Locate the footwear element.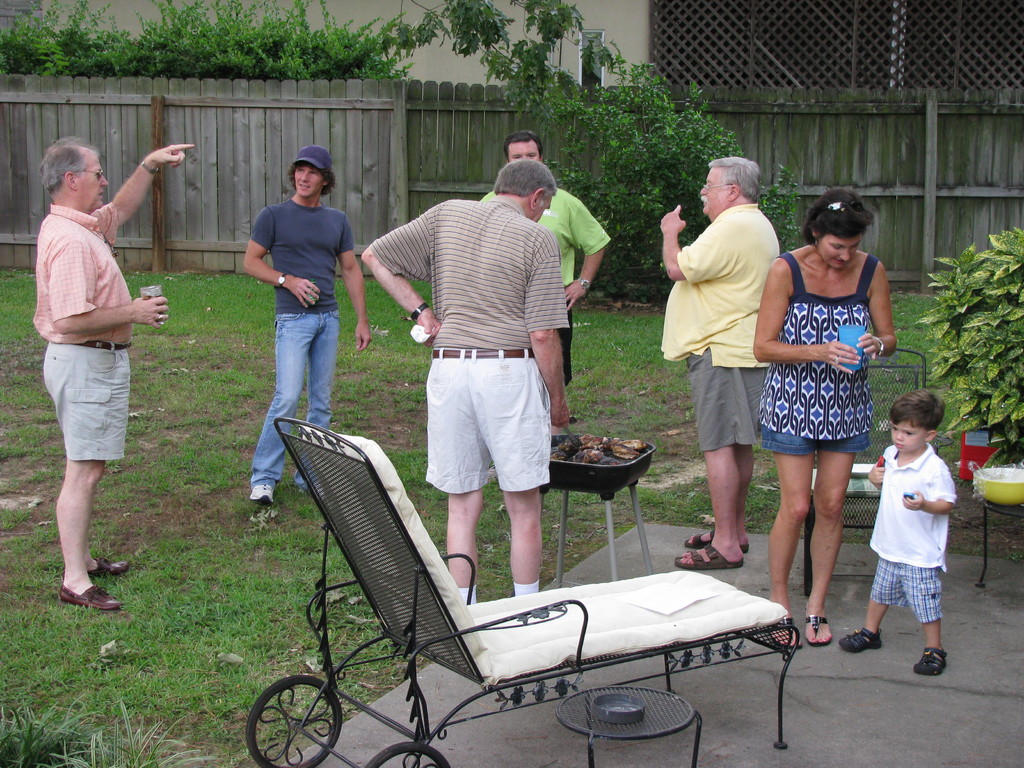
Element bbox: region(60, 580, 131, 616).
